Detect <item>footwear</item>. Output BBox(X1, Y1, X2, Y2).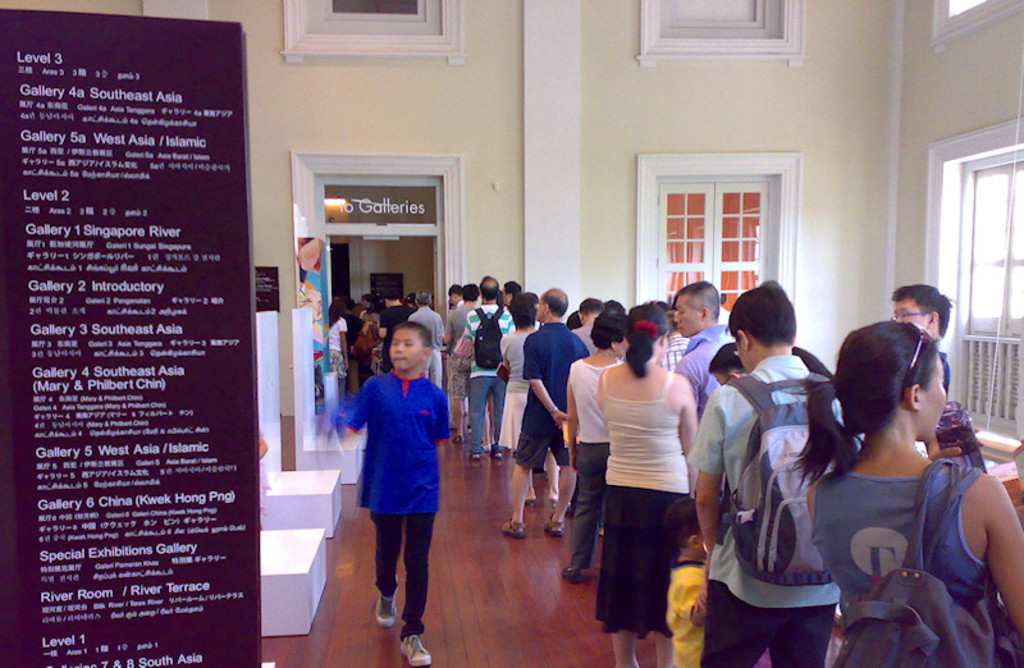
BBox(375, 573, 394, 628).
